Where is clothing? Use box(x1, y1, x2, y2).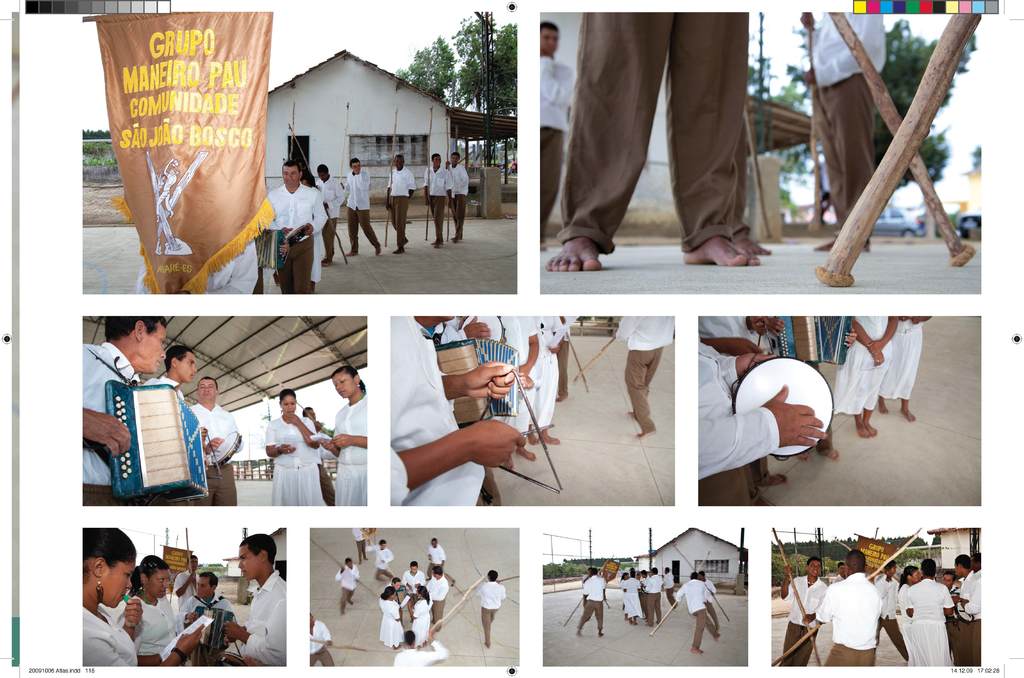
box(677, 579, 717, 653).
